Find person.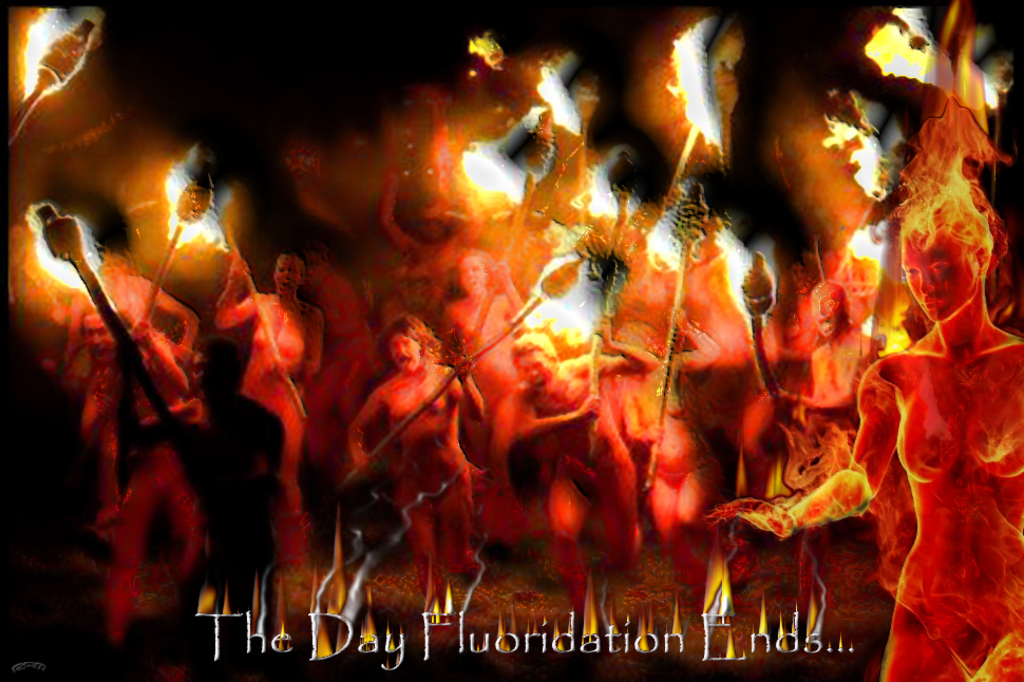
bbox=[335, 261, 490, 644].
